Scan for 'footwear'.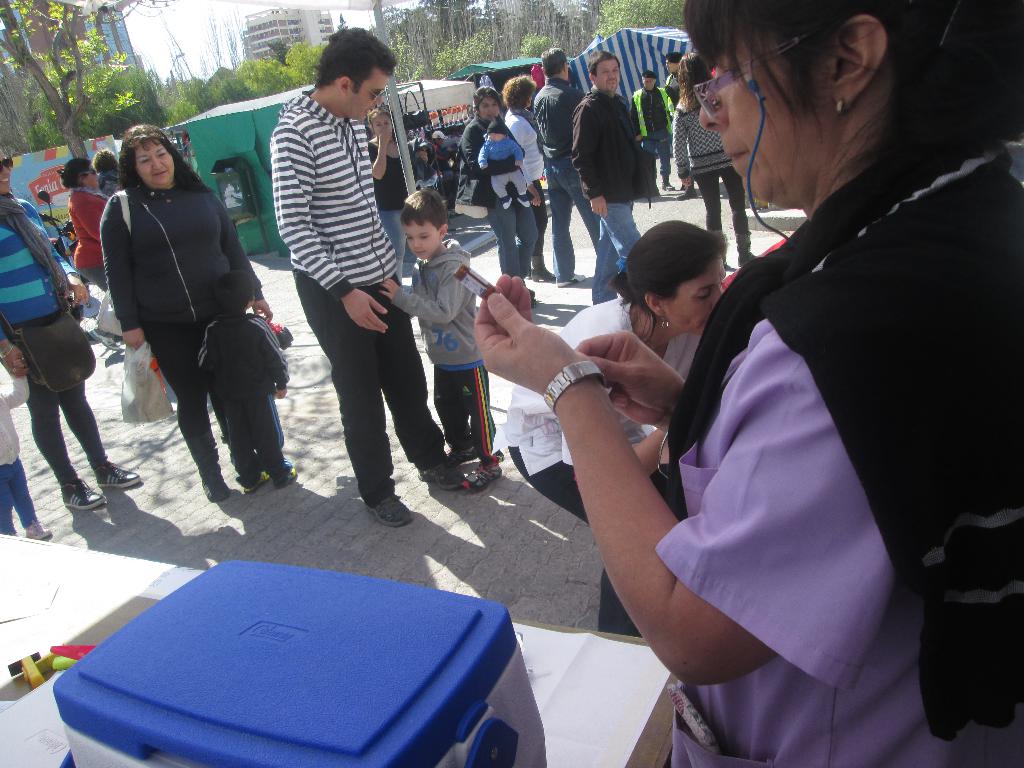
Scan result: {"x1": 364, "y1": 493, "x2": 414, "y2": 532}.
